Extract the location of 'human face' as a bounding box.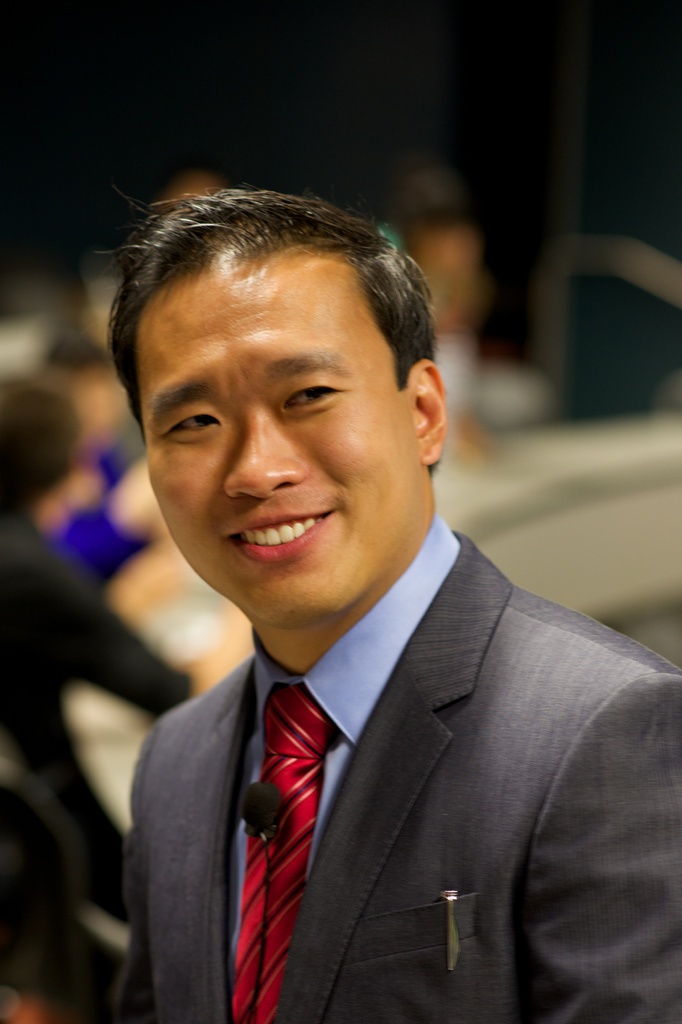
[148,232,422,610].
